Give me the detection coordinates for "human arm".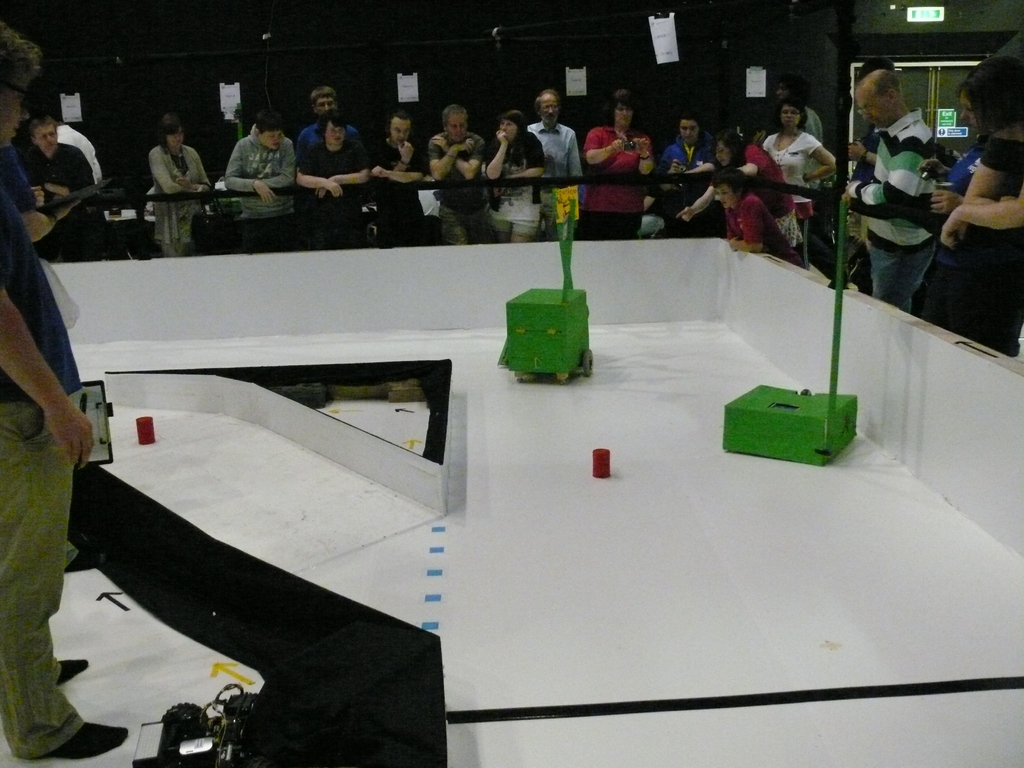
844 135 940 212.
